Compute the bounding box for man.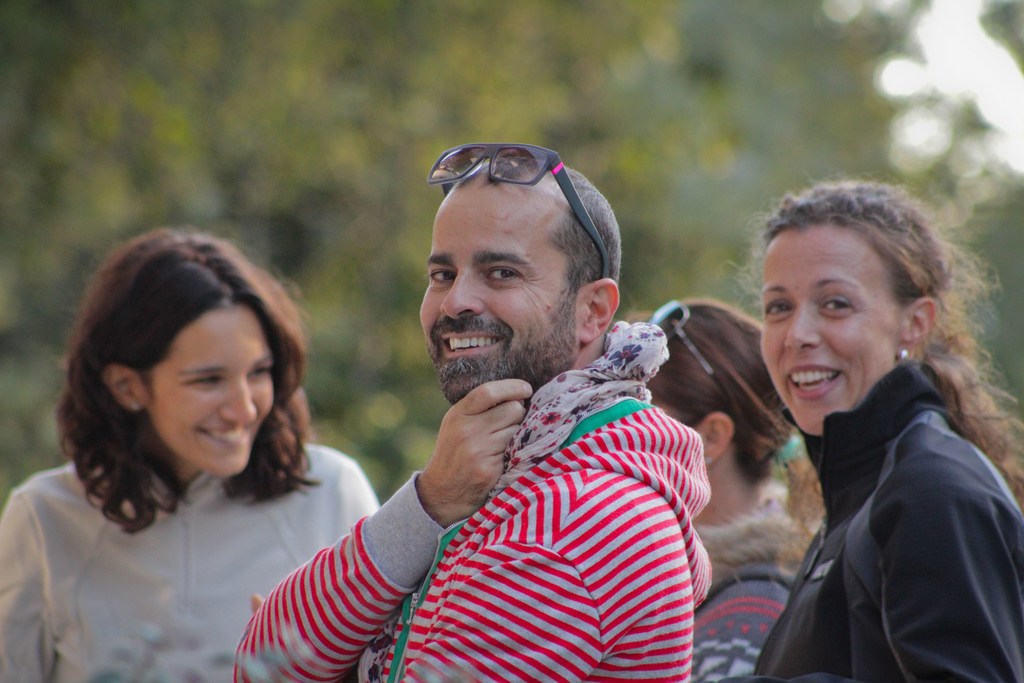
(left=233, top=162, right=712, bottom=682).
